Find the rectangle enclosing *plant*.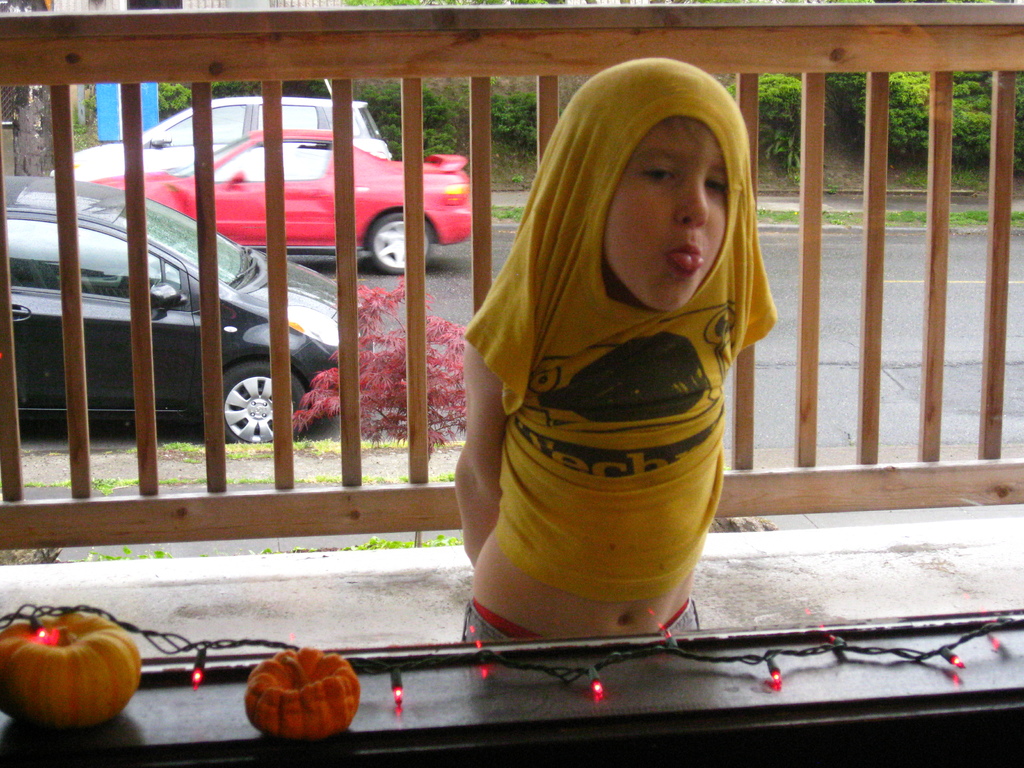
[826, 209, 858, 227].
